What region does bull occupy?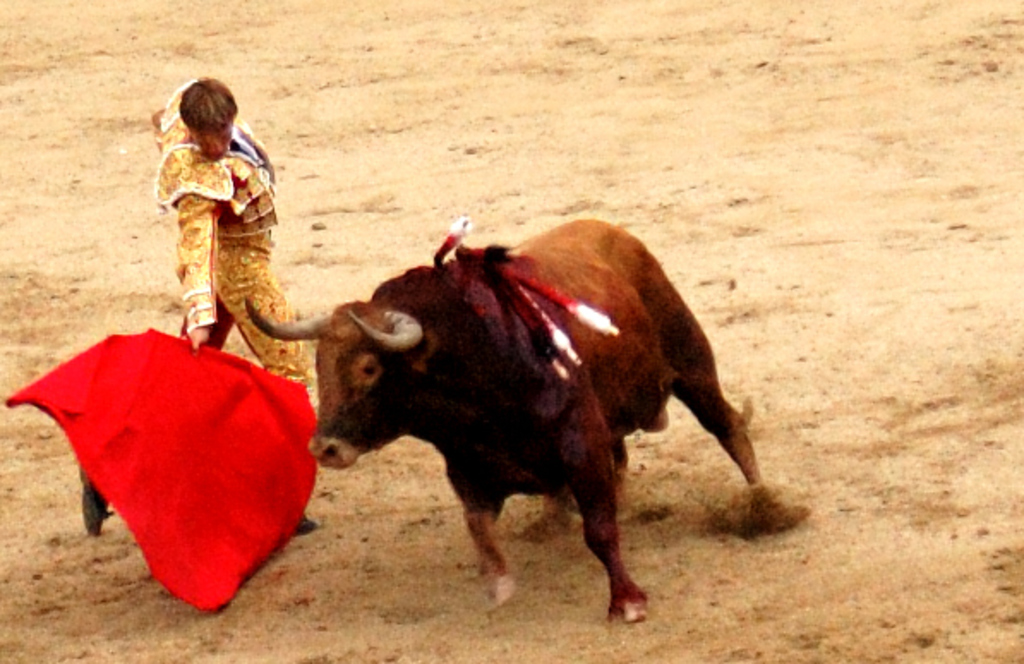
left=237, top=208, right=763, bottom=626.
